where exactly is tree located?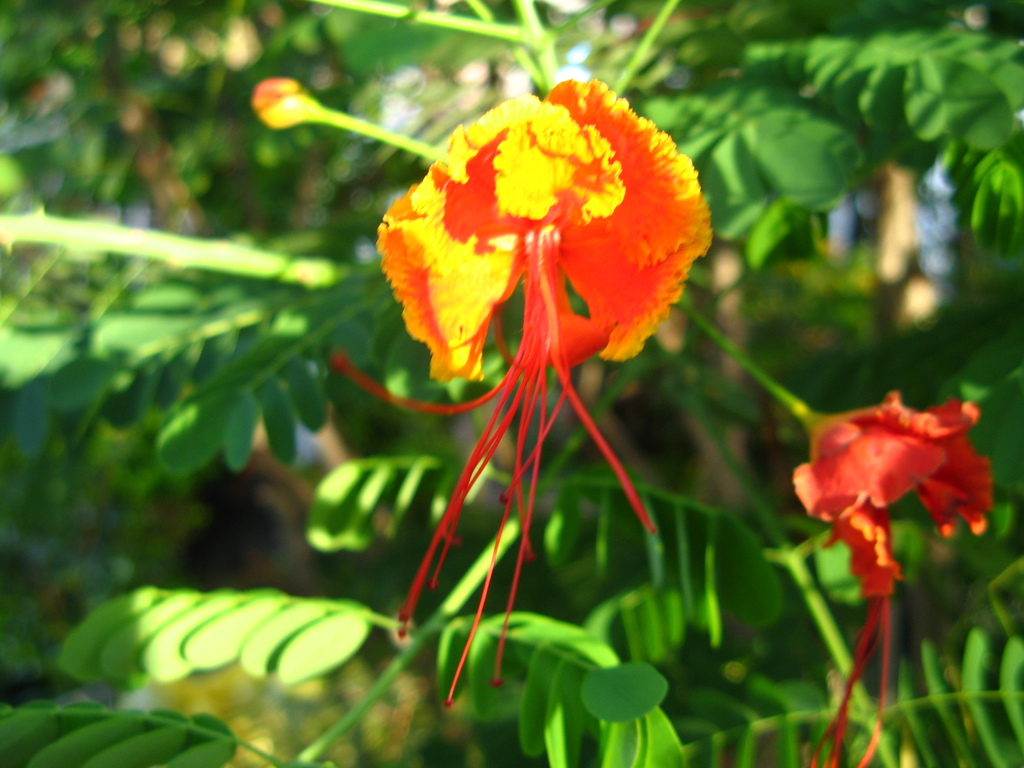
Its bounding box is box=[0, 0, 1023, 767].
